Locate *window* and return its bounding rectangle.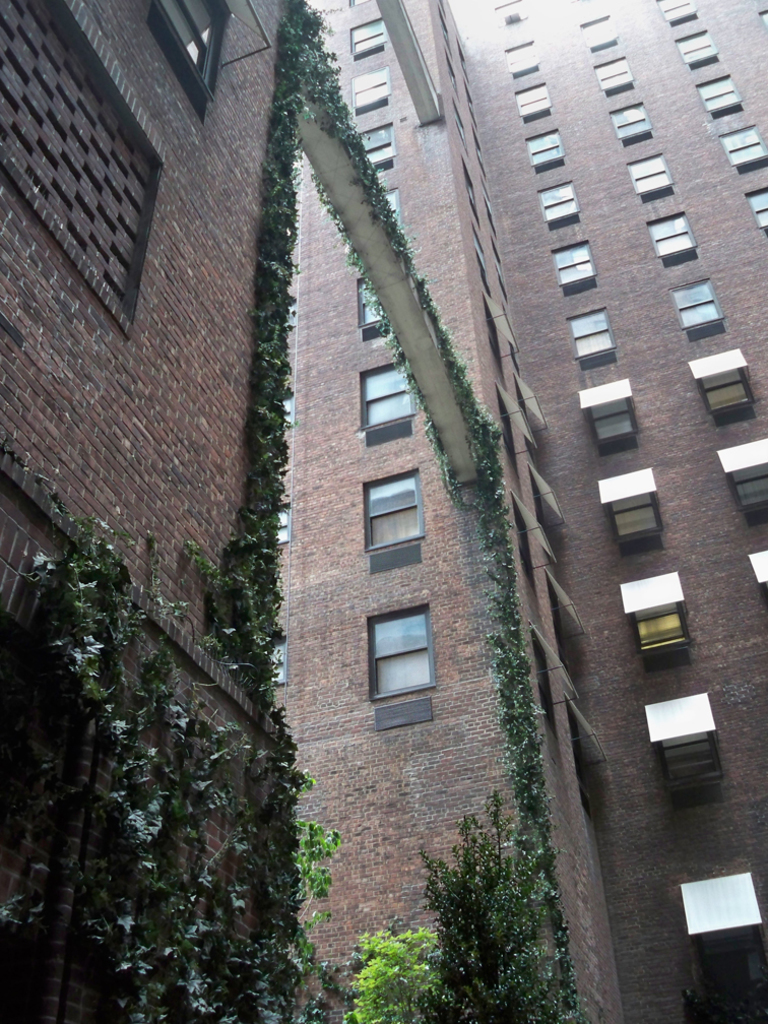
(left=567, top=697, right=591, bottom=803).
